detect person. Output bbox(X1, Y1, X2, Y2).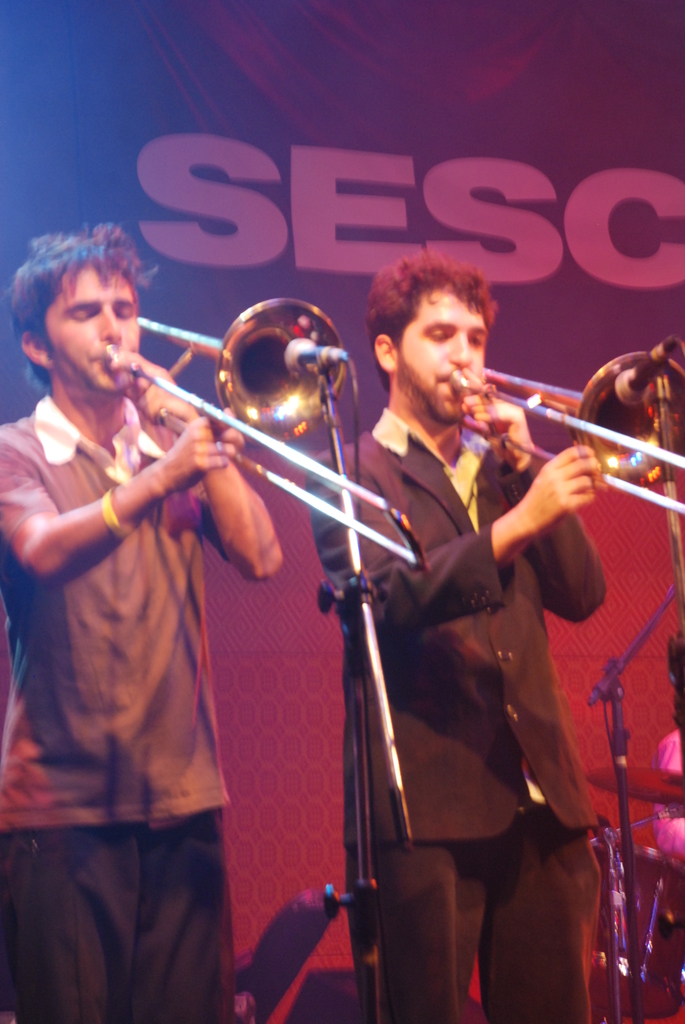
bbox(10, 227, 280, 1016).
